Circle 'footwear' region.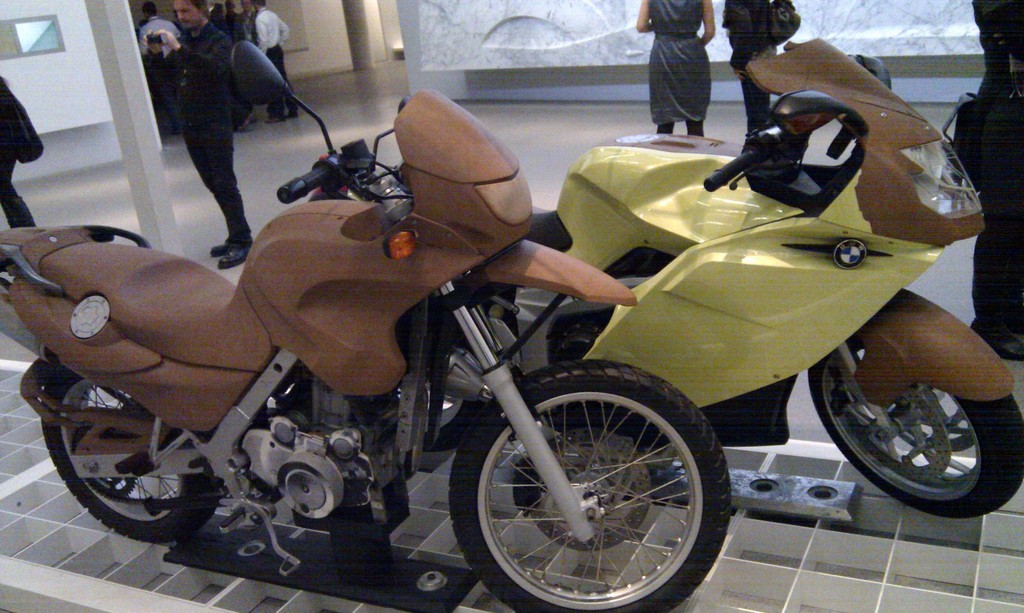
Region: left=214, top=251, right=245, bottom=273.
